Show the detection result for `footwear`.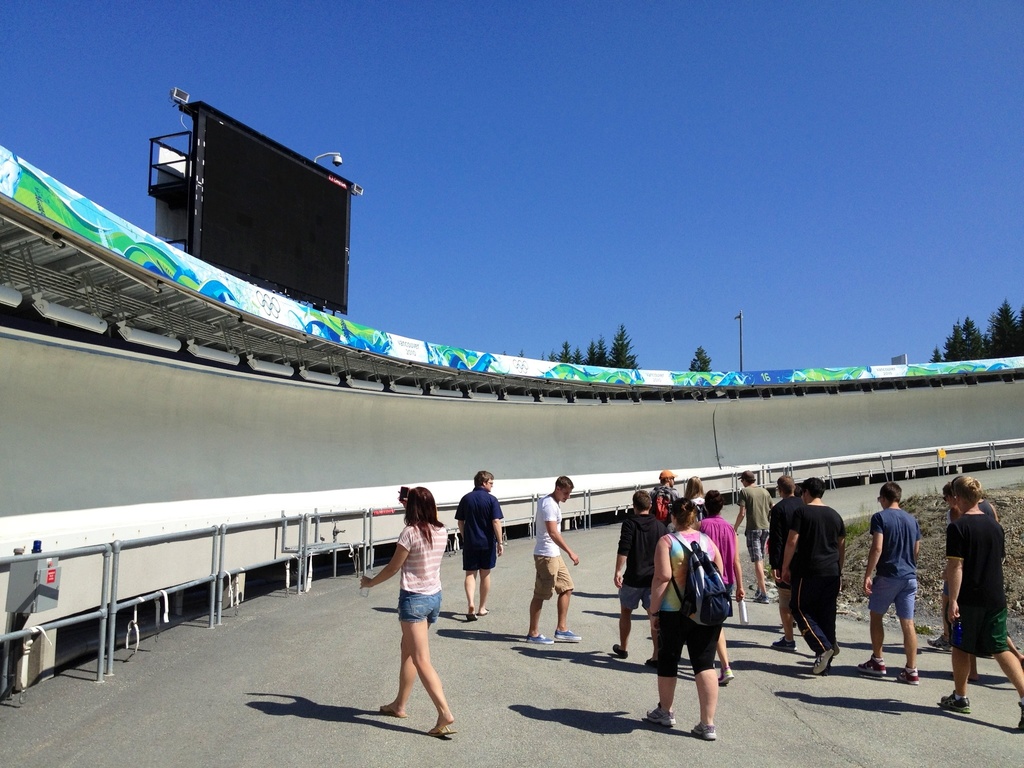
region(554, 625, 580, 643).
